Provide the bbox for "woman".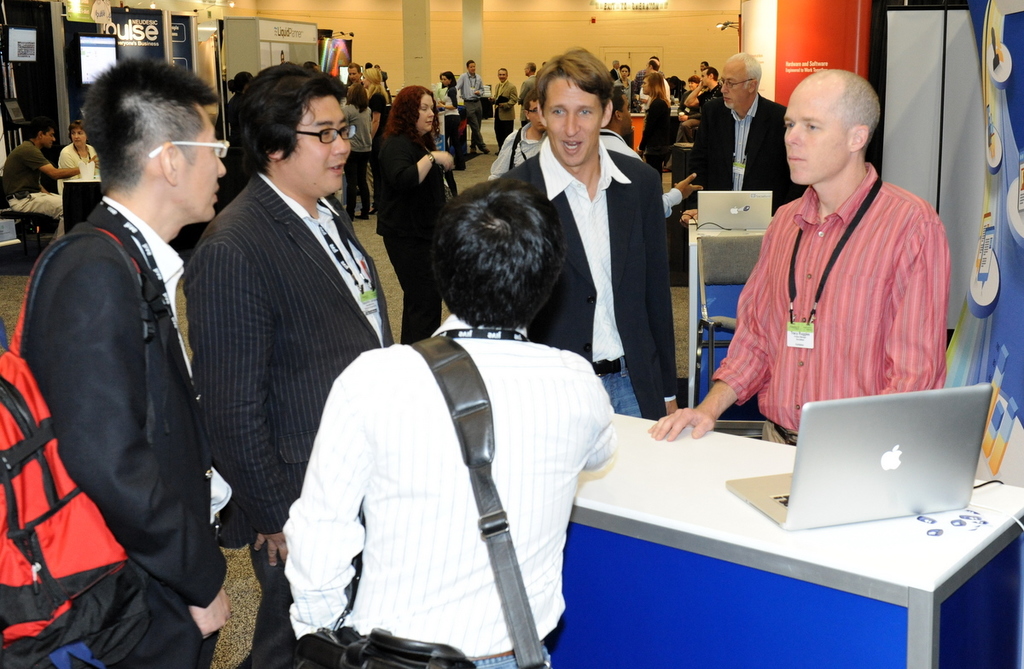
<region>344, 83, 369, 220</region>.
